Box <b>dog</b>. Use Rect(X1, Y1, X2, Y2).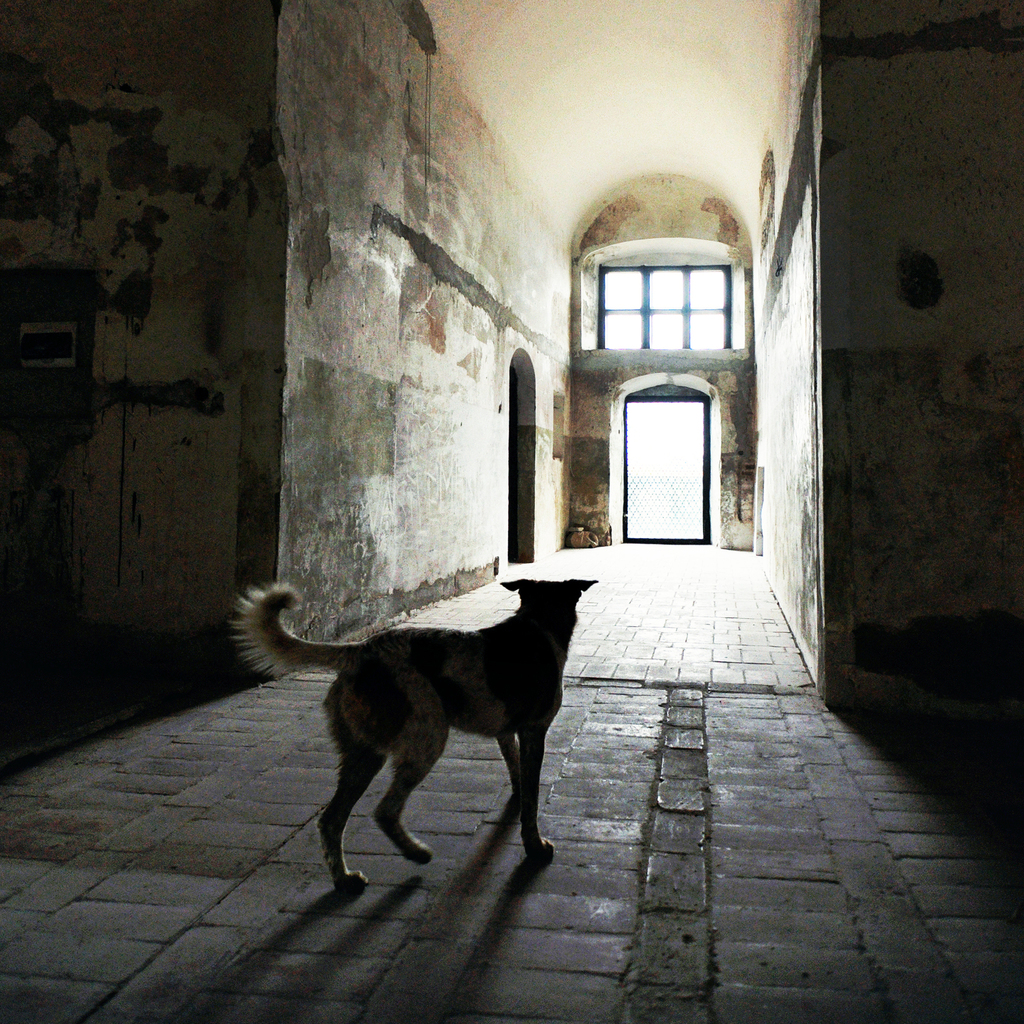
Rect(236, 577, 603, 897).
